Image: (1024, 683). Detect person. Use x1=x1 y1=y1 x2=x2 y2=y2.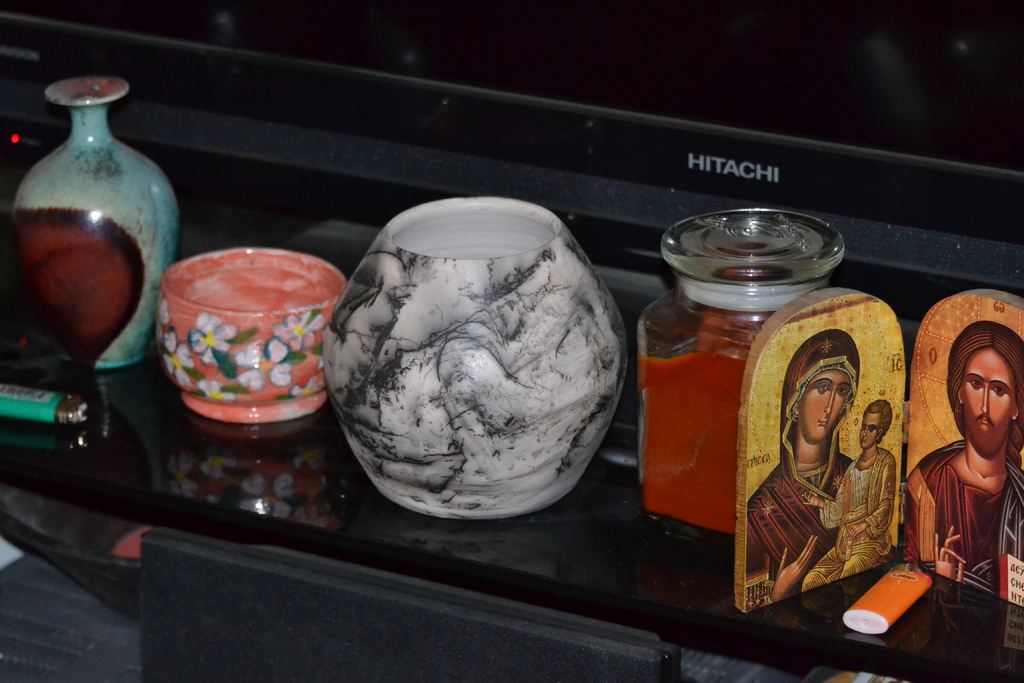
x1=748 y1=327 x2=856 y2=611.
